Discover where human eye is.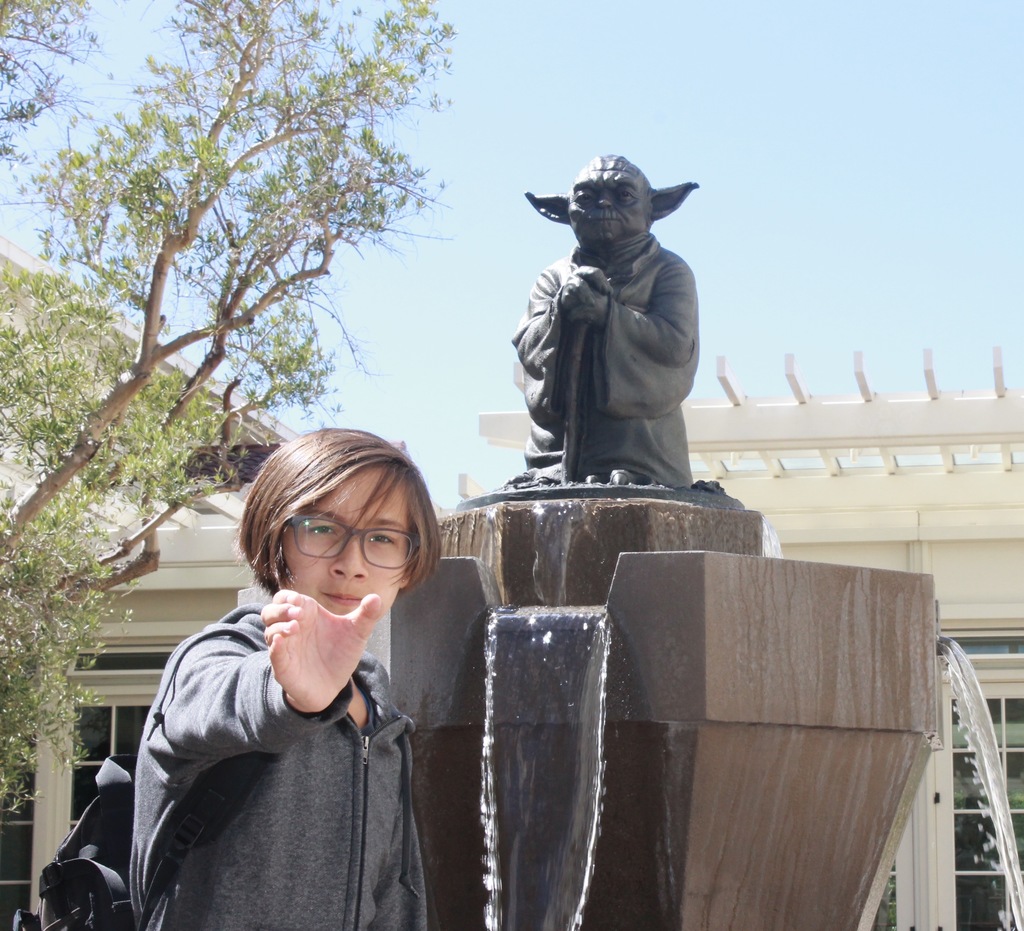
Discovered at (367, 529, 394, 547).
